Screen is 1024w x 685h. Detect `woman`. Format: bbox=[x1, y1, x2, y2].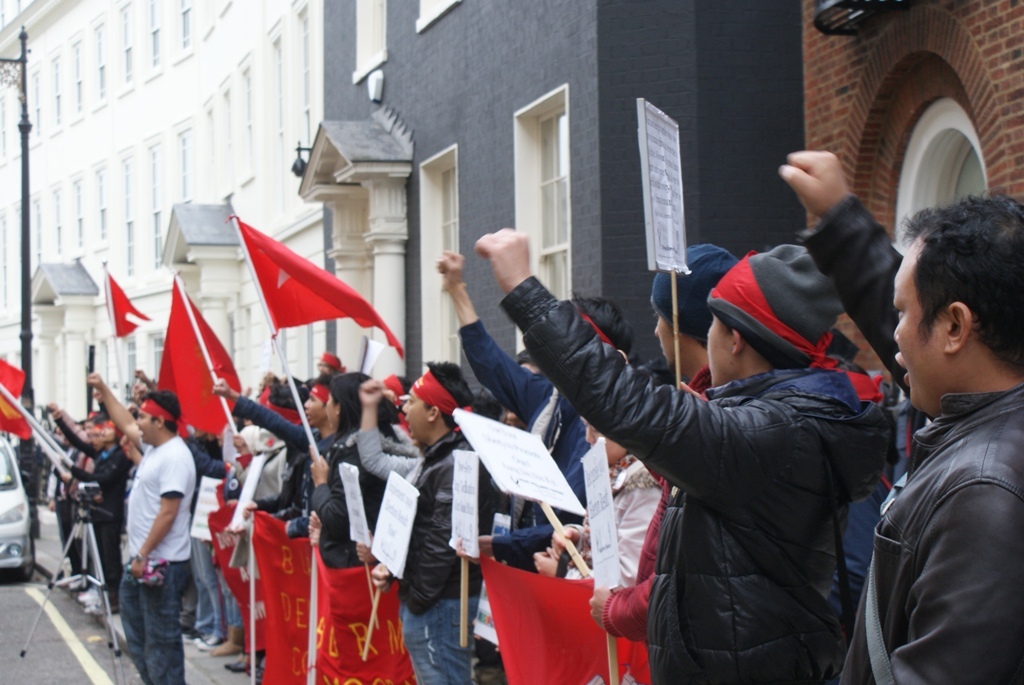
bbox=[307, 368, 393, 562].
